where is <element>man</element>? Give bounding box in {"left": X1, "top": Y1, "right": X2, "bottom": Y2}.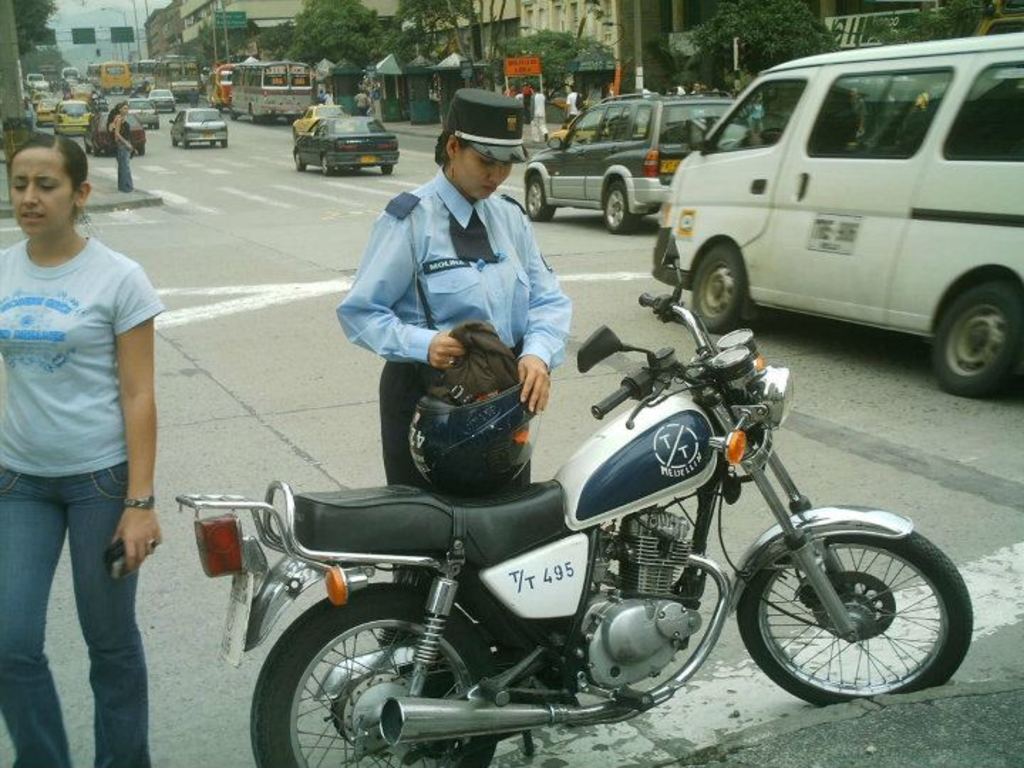
{"left": 526, "top": 87, "right": 549, "bottom": 145}.
